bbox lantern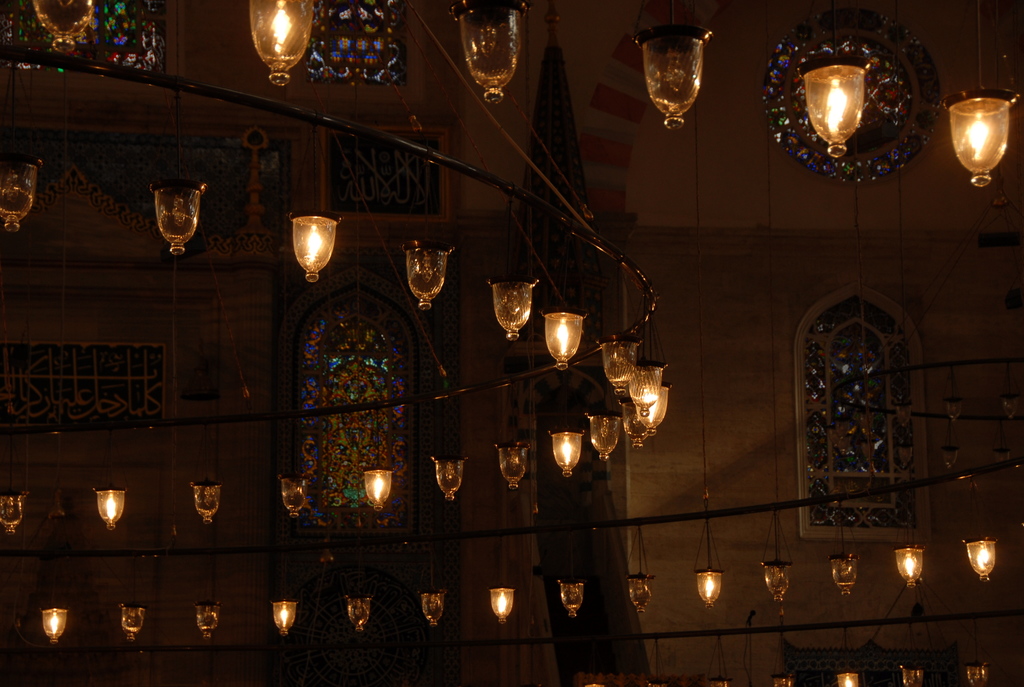
left=966, top=666, right=986, bottom=686
